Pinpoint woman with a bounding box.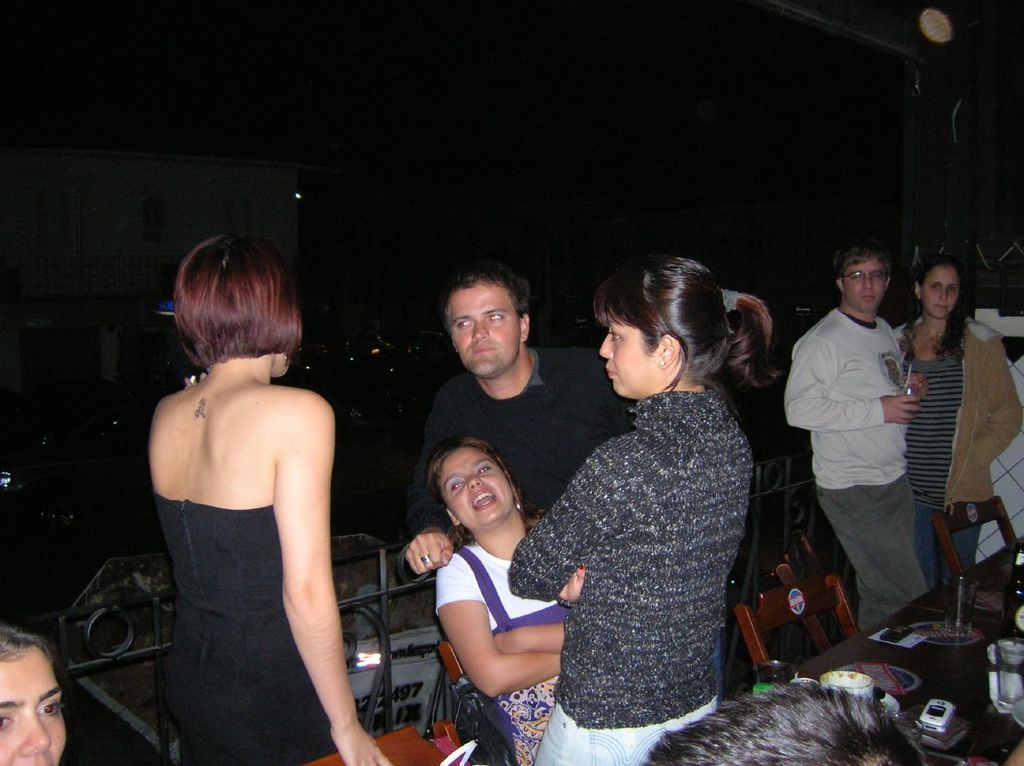
detection(518, 244, 780, 753).
